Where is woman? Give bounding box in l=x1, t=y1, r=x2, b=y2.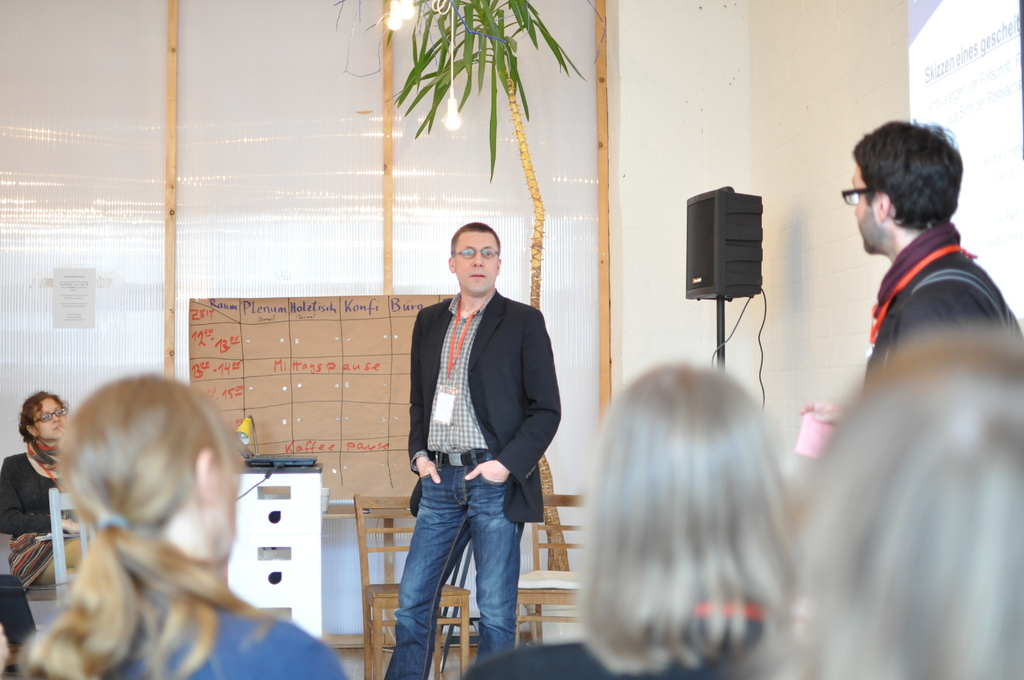
l=796, t=366, r=1023, b=679.
